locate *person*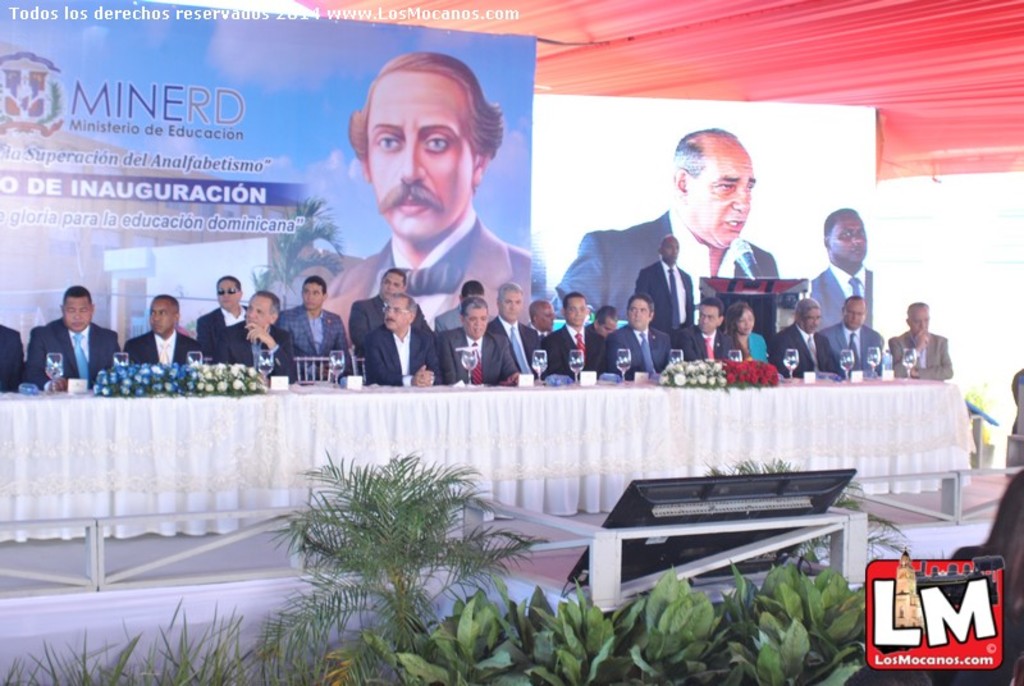
<bbox>526, 297, 554, 351</bbox>
